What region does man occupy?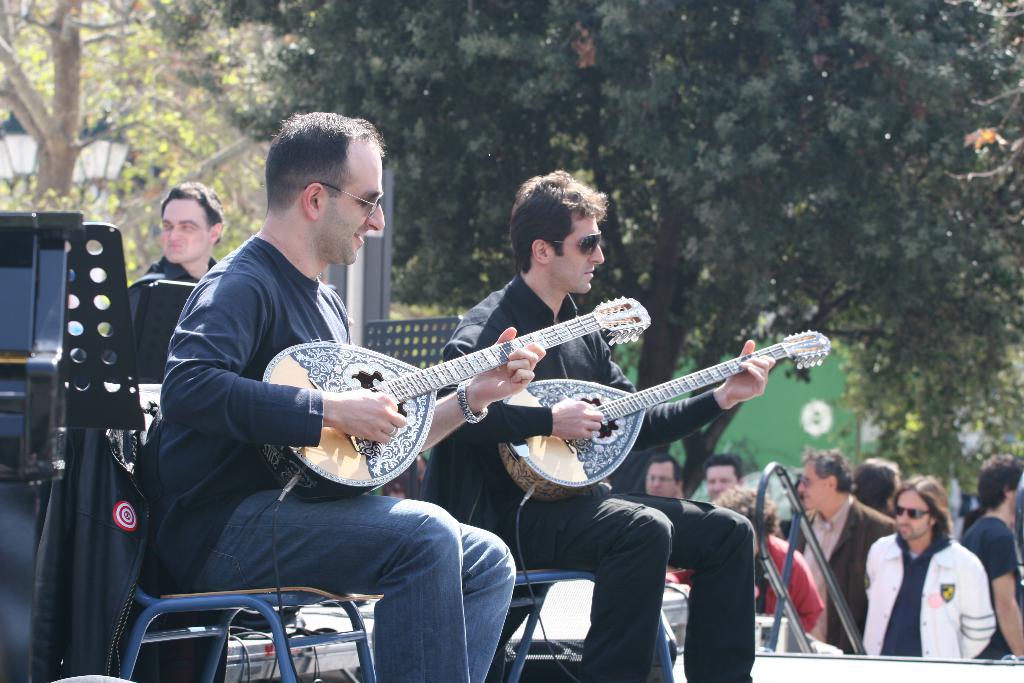
[x1=426, y1=161, x2=757, y2=682].
